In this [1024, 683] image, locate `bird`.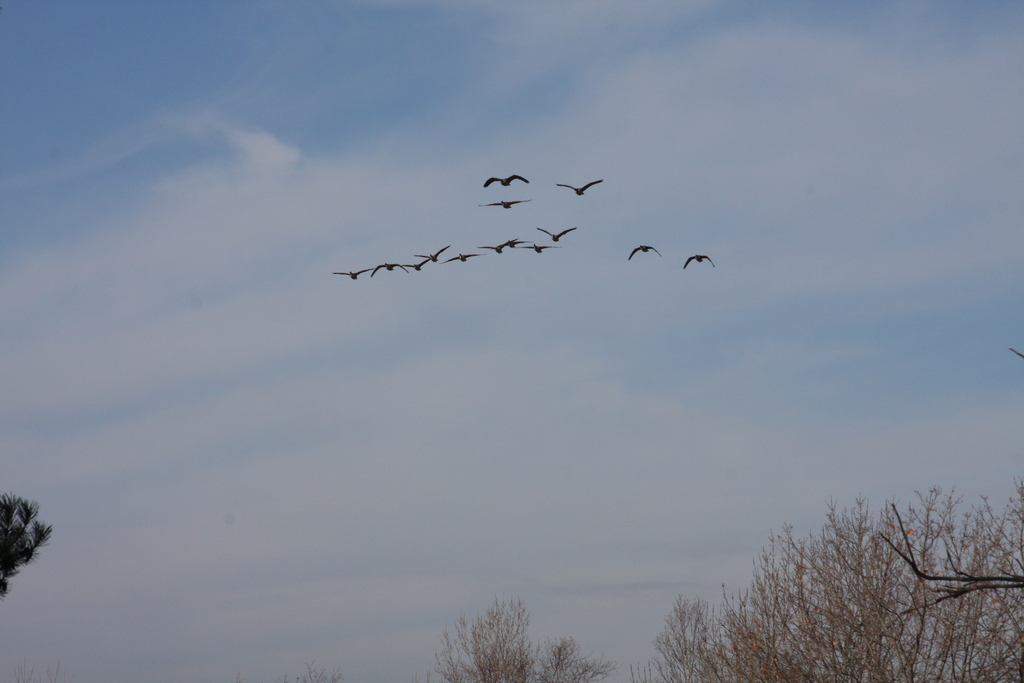
Bounding box: x1=412, y1=243, x2=448, y2=265.
